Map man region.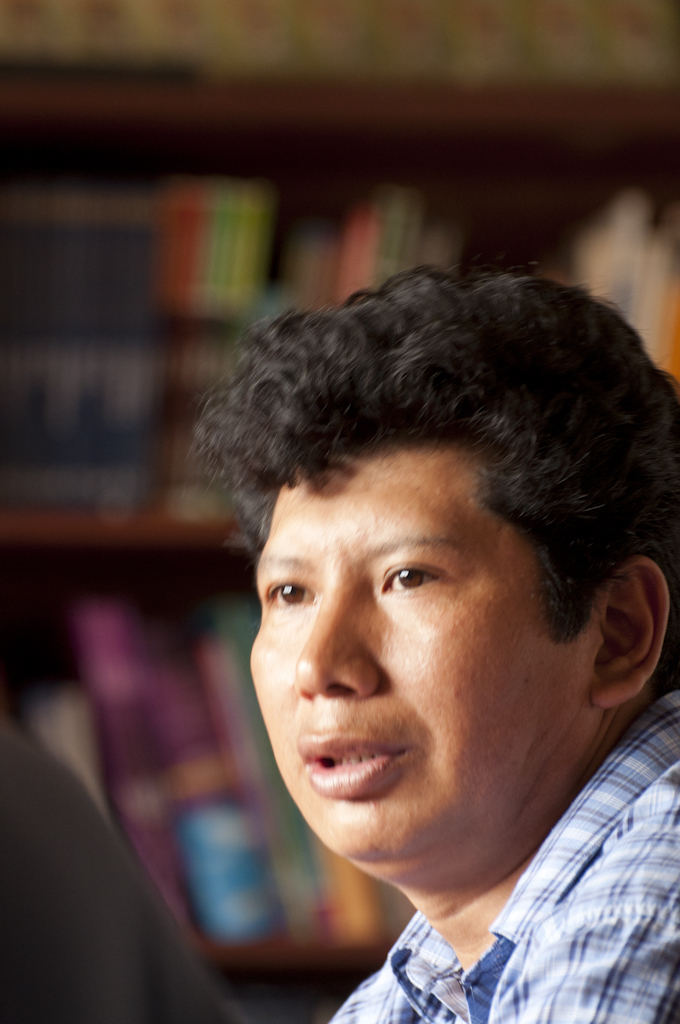
Mapped to (132, 265, 679, 1023).
